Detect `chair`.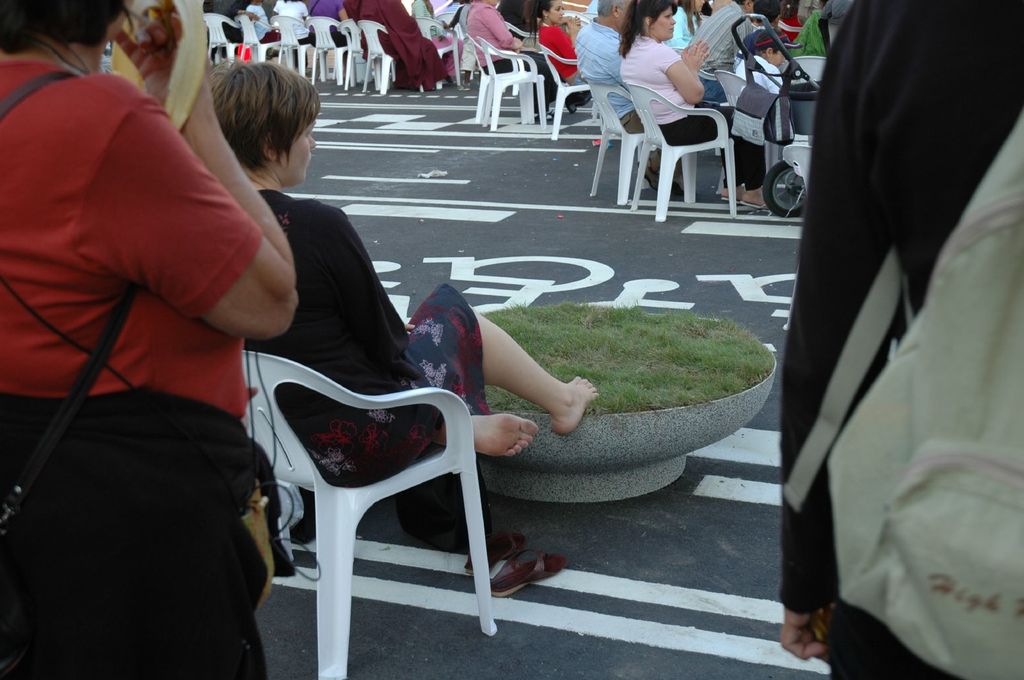
Detected at (535, 40, 609, 140).
